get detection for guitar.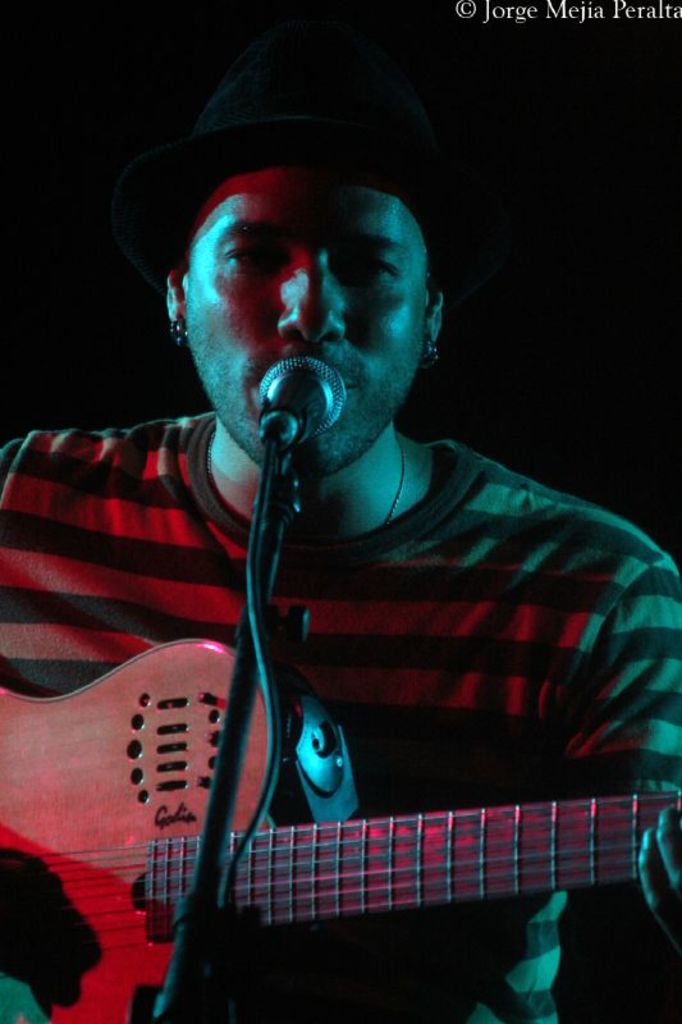
Detection: locate(0, 637, 681, 1023).
